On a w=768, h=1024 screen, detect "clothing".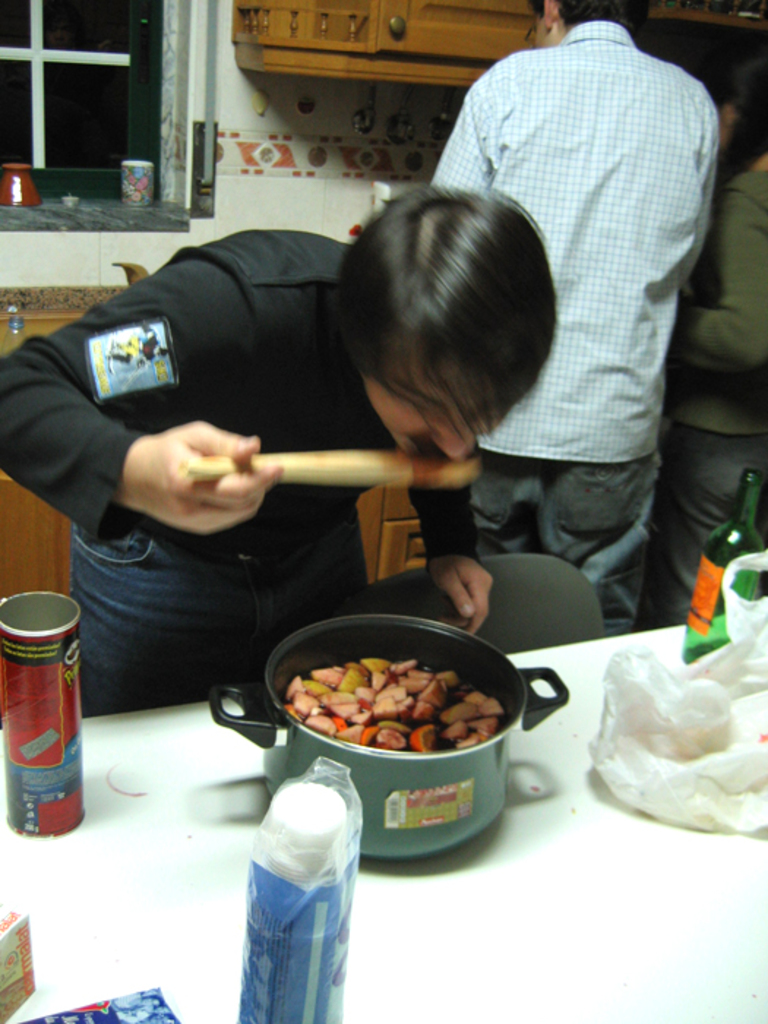
<box>669,158,767,617</box>.
